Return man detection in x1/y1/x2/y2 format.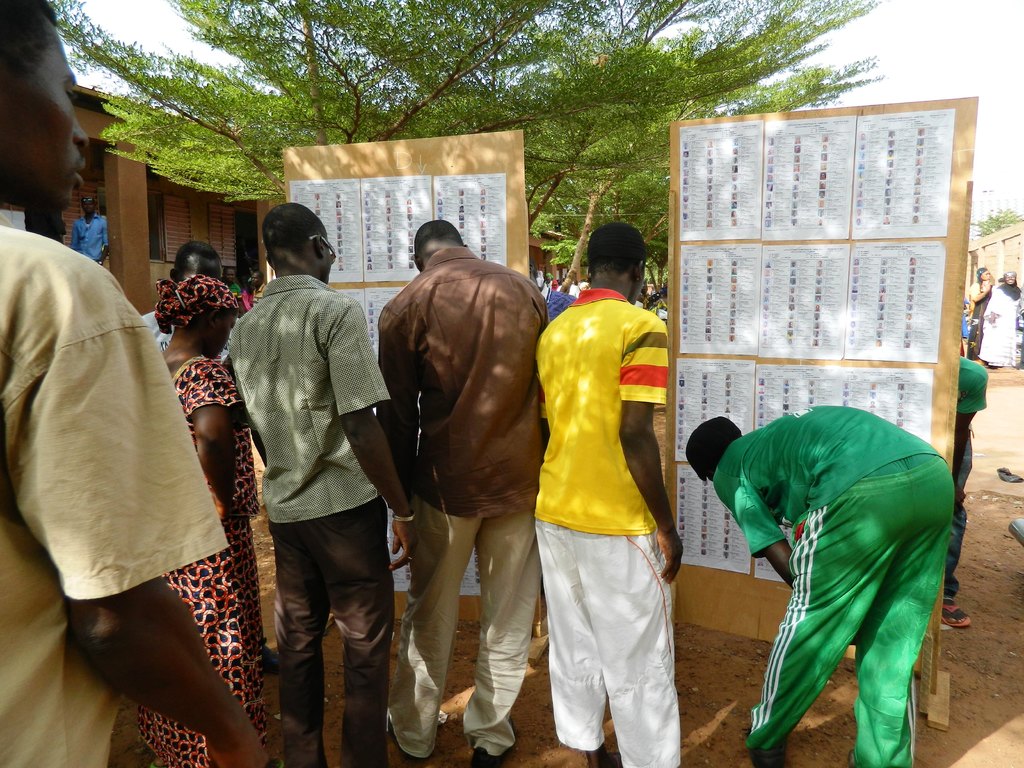
524/221/710/767.
